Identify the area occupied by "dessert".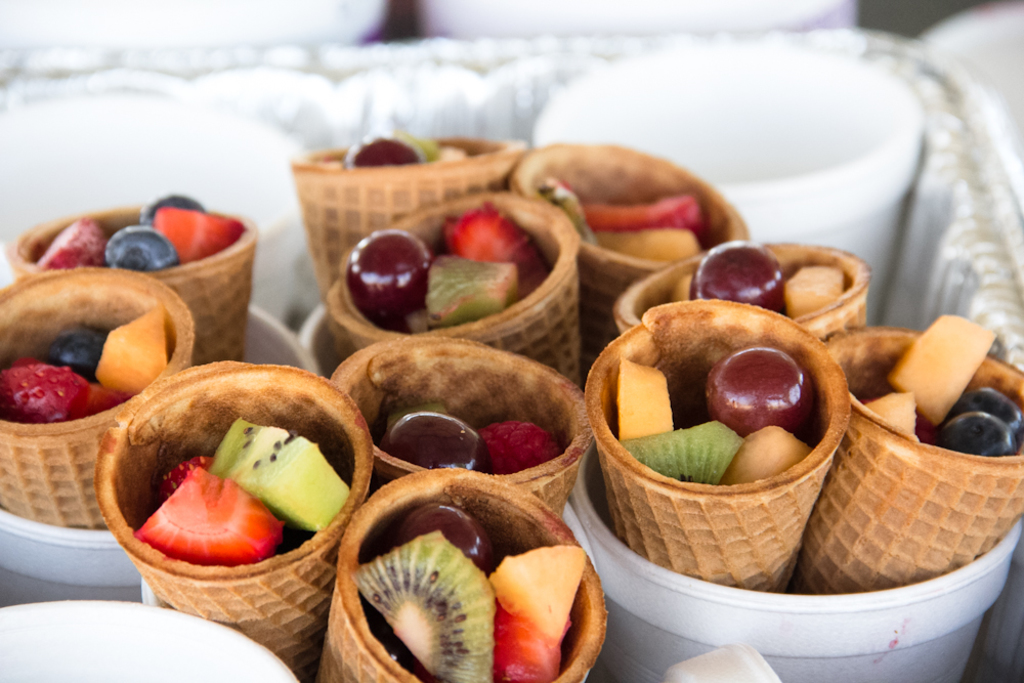
Area: 12:196:256:357.
